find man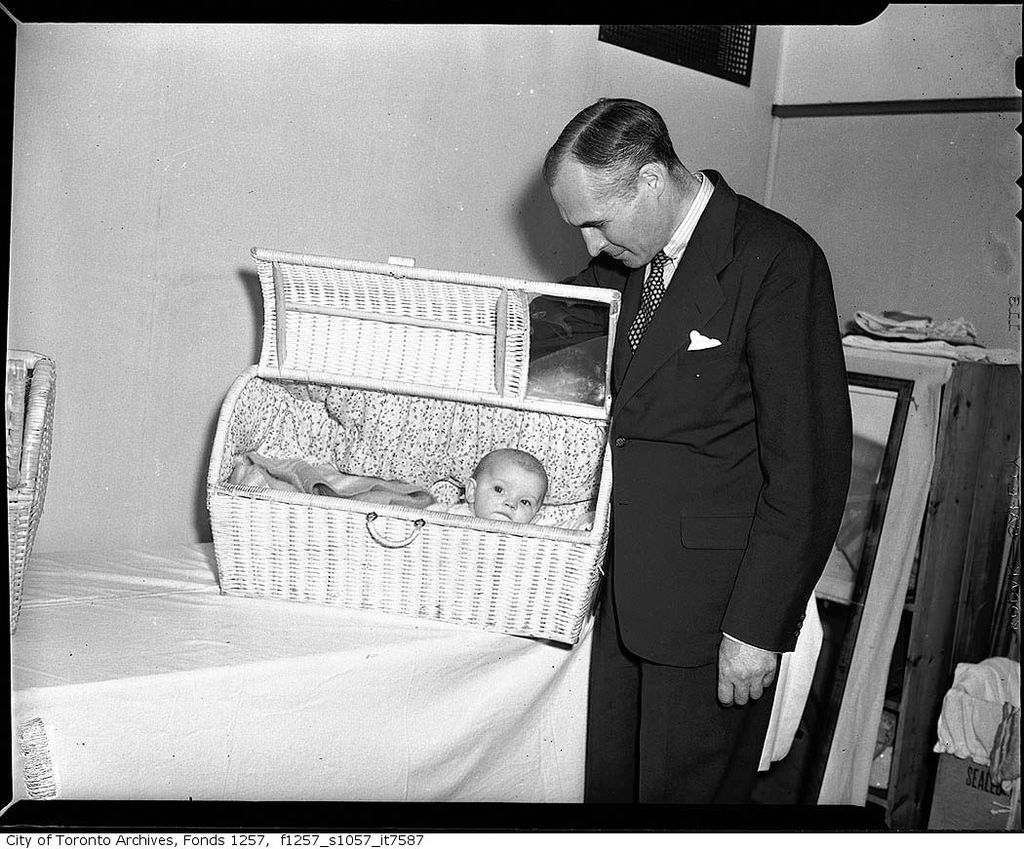
BBox(527, 85, 859, 795)
